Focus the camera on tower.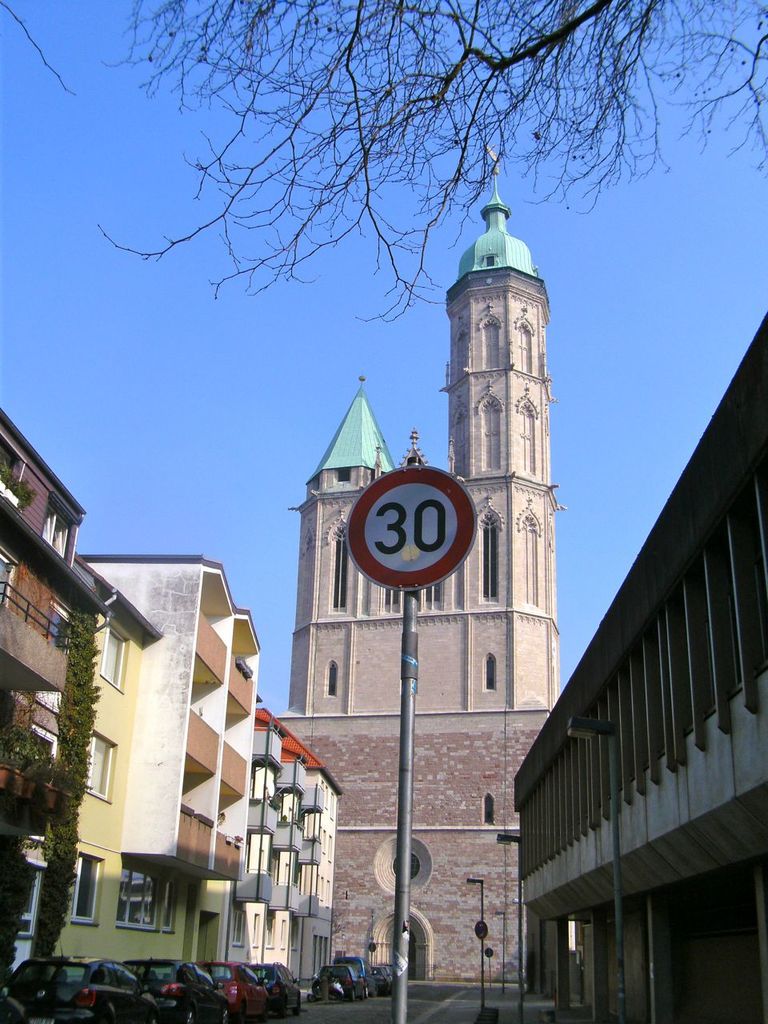
Focus region: locate(278, 233, 574, 935).
